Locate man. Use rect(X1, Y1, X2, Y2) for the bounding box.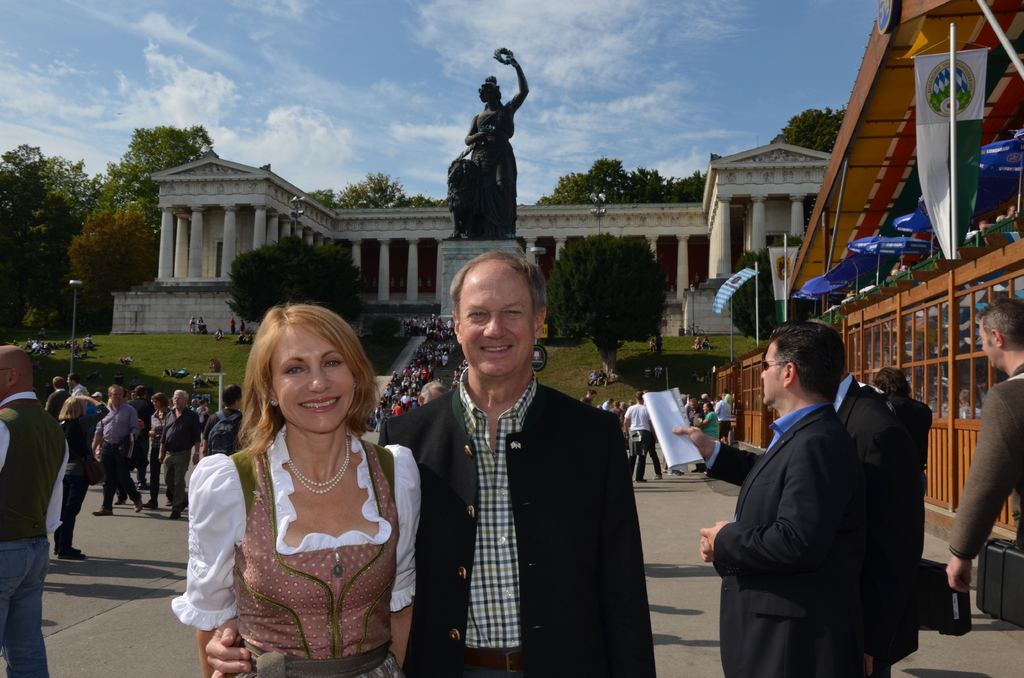
rect(399, 316, 404, 334).
